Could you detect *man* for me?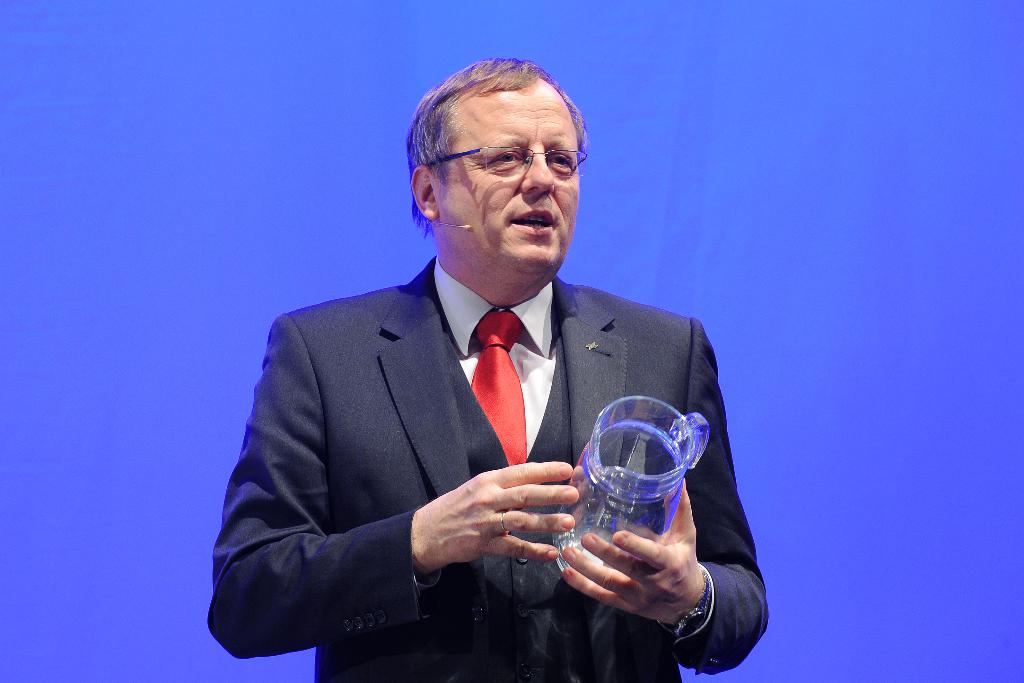
Detection result: (x1=218, y1=105, x2=719, y2=682).
